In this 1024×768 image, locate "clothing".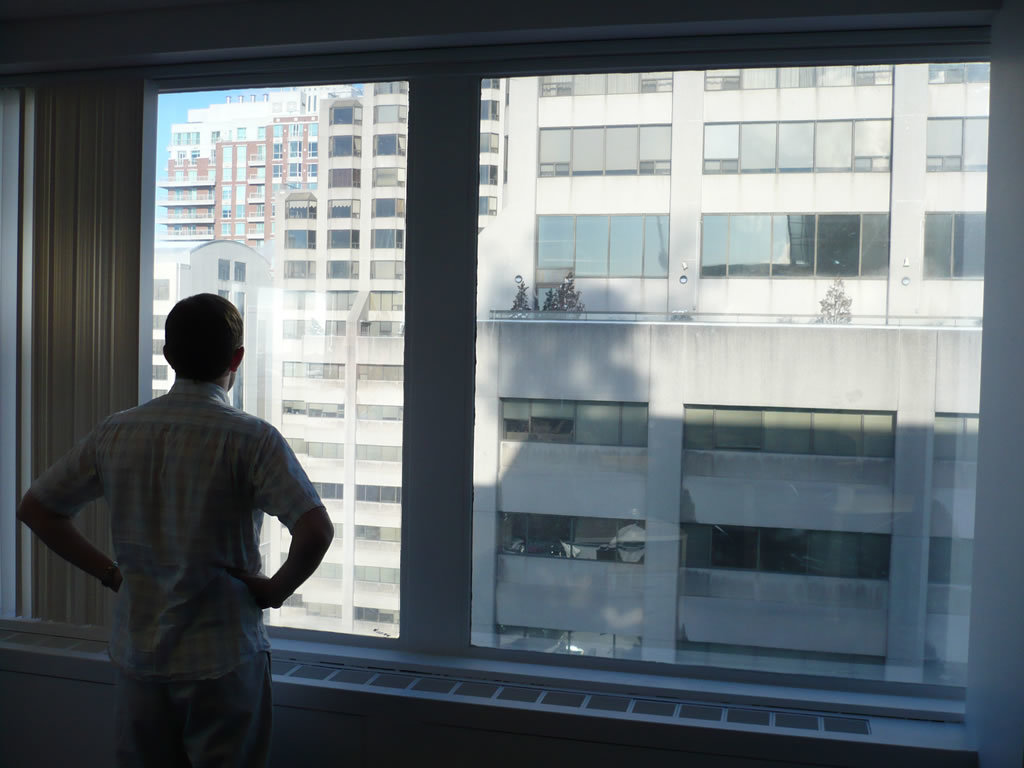
Bounding box: BBox(32, 345, 308, 735).
